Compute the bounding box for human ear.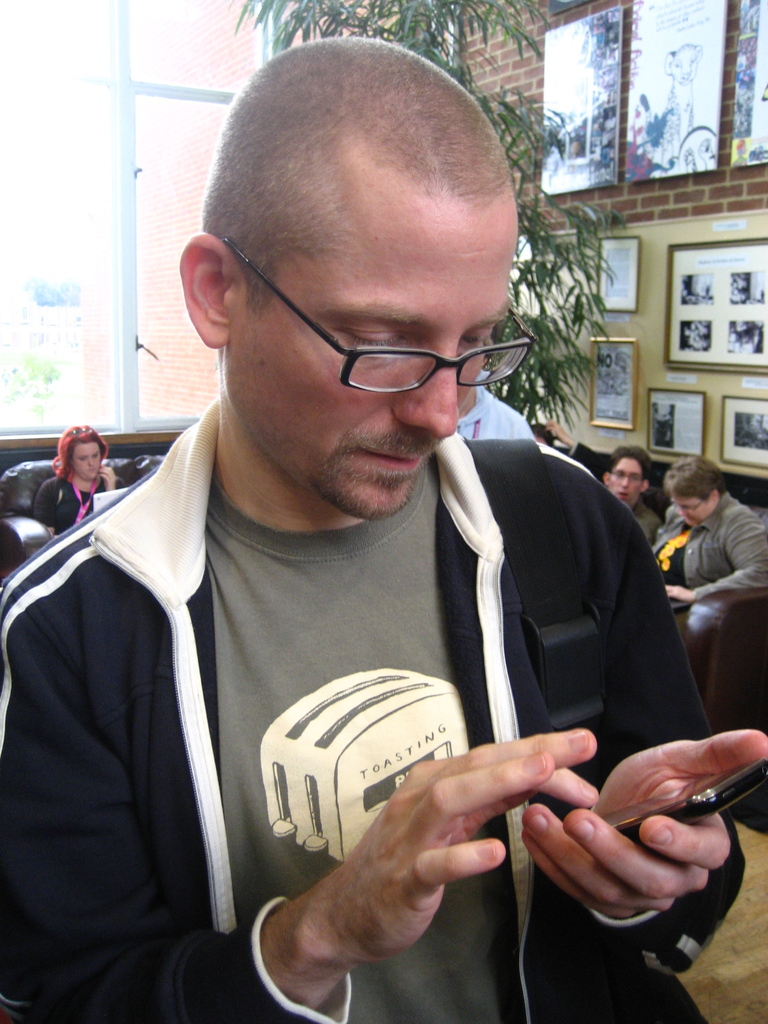
<region>639, 479, 651, 494</region>.
